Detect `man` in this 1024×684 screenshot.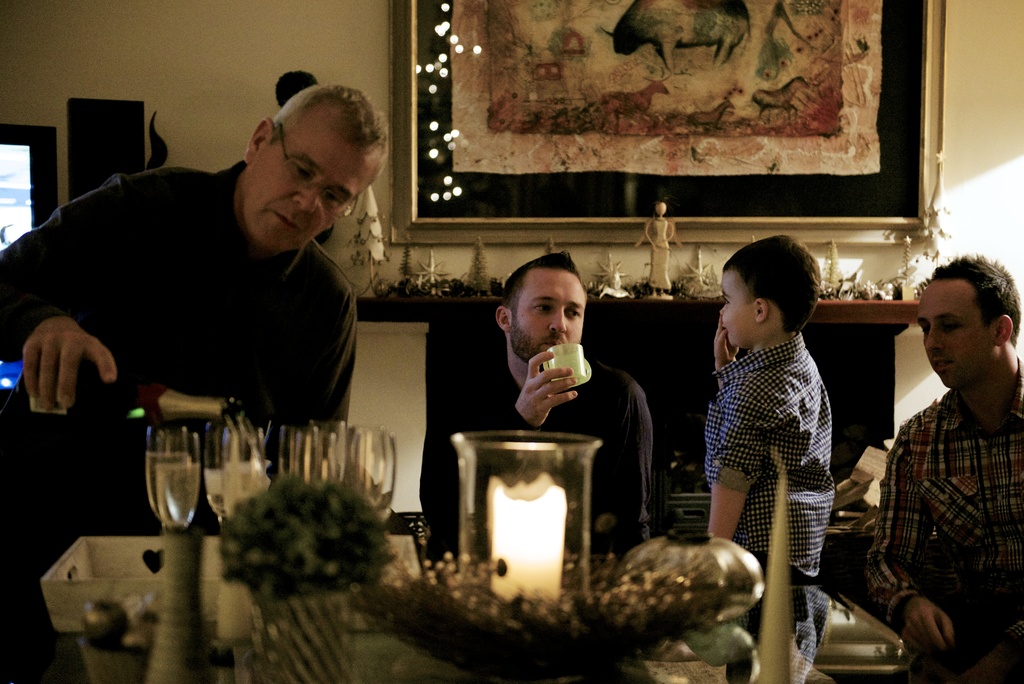
Detection: detection(424, 247, 667, 566).
